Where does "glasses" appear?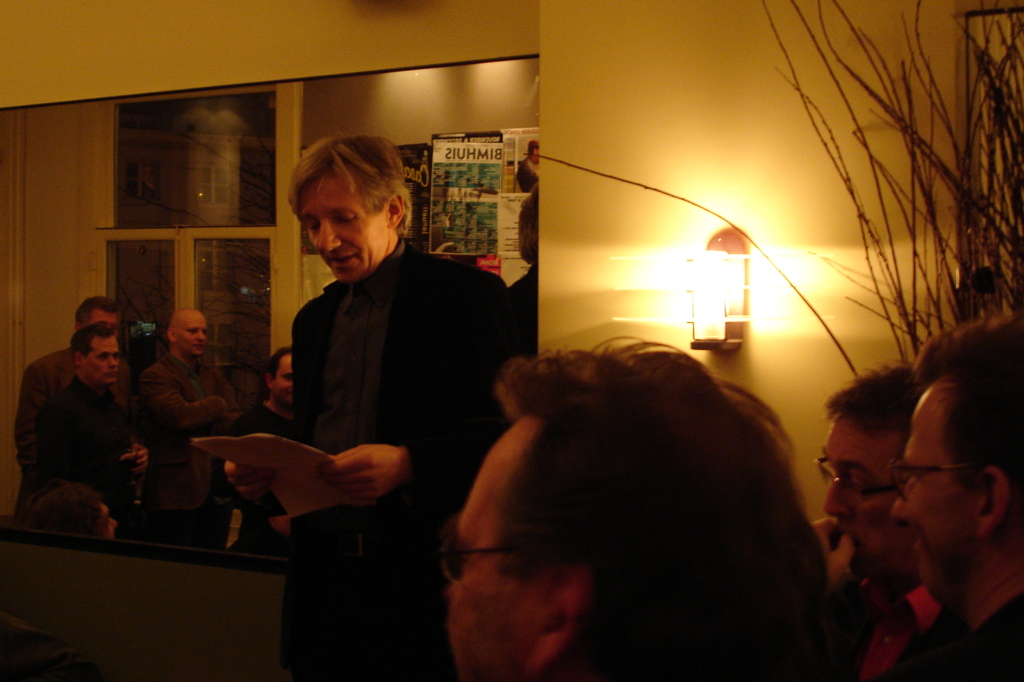
Appears at select_region(811, 451, 913, 508).
